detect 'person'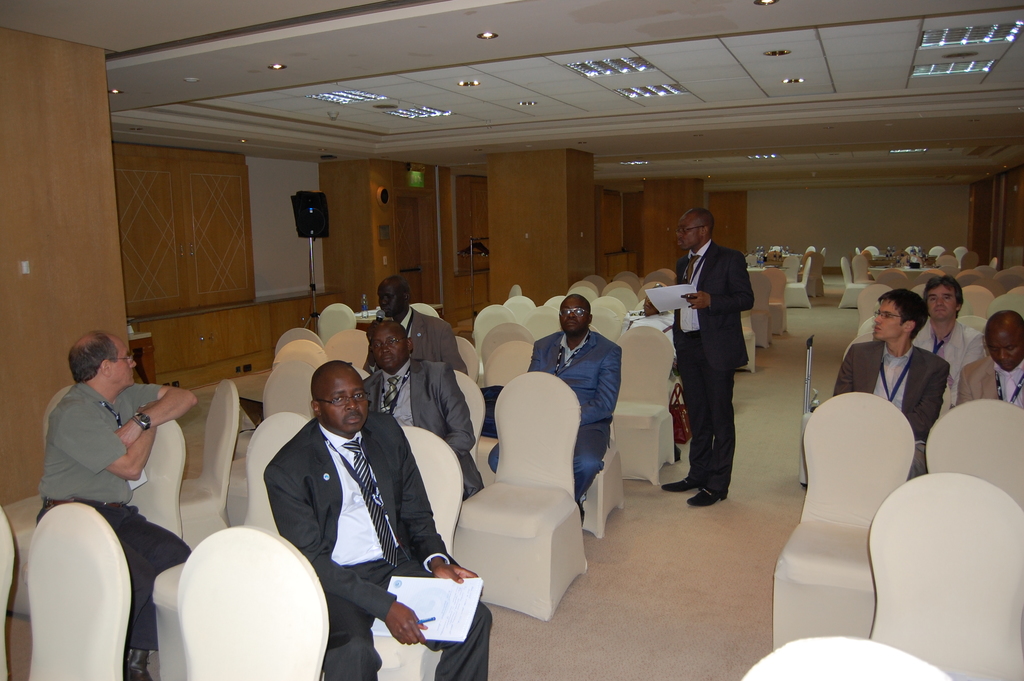
region(488, 290, 624, 527)
